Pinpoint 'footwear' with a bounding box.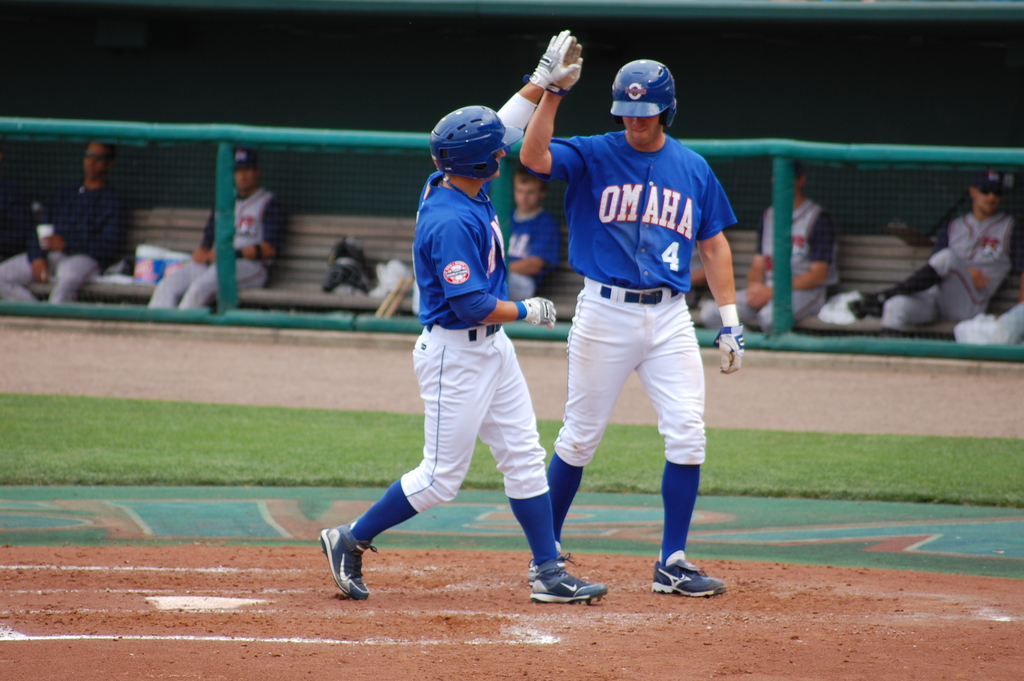
{"x1": 648, "y1": 555, "x2": 727, "y2": 600}.
